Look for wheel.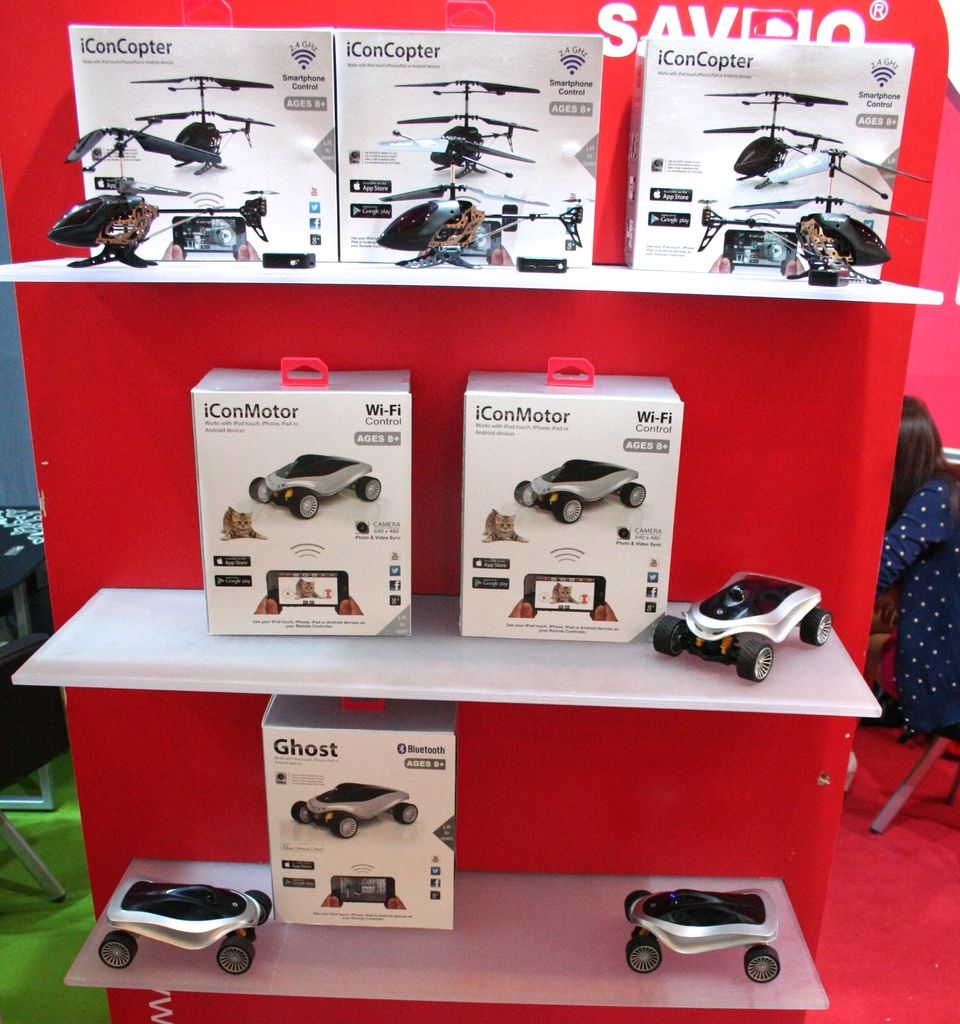
Found: [393,804,416,824].
